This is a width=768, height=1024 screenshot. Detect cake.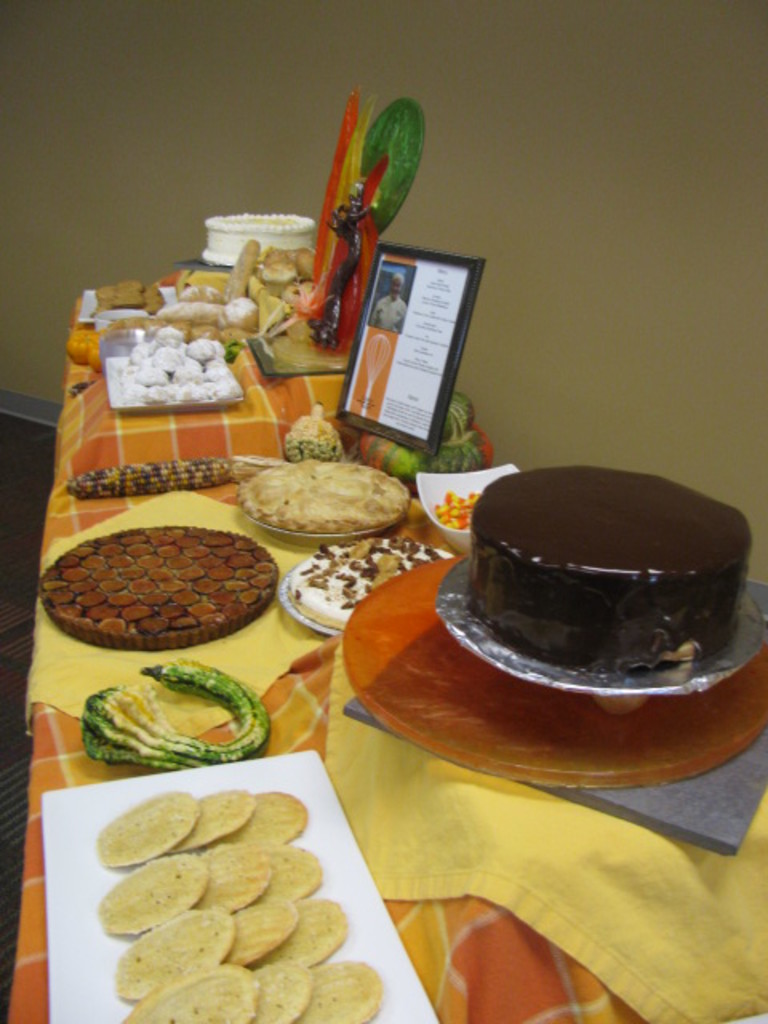
box=[469, 462, 749, 680].
